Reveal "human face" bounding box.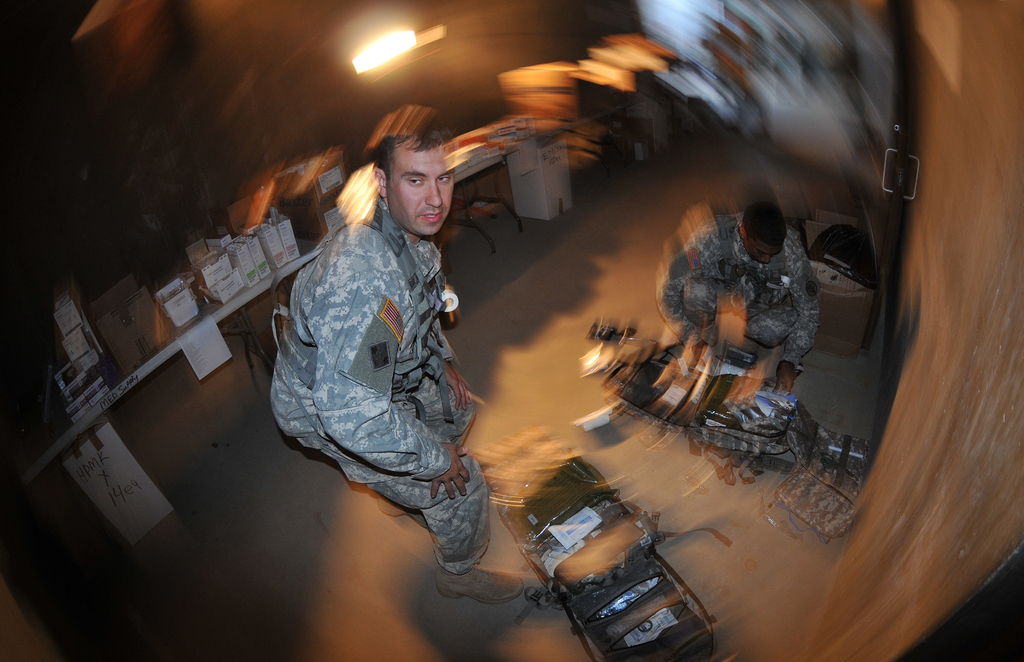
Revealed: box=[386, 142, 457, 238].
